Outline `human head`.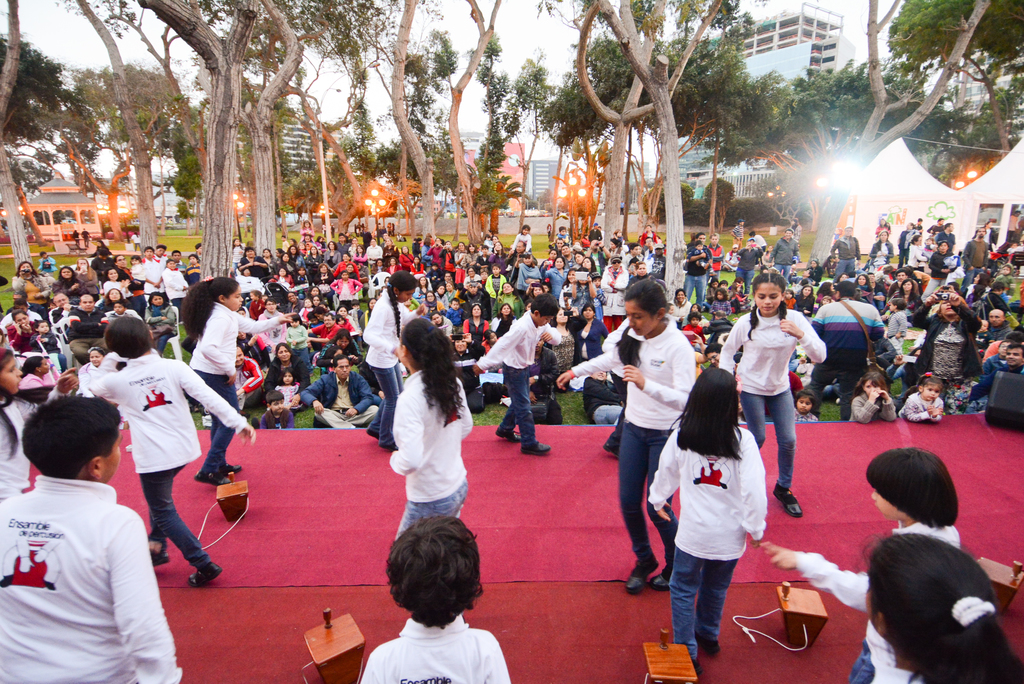
Outline: <bbox>172, 251, 184, 260</bbox>.
